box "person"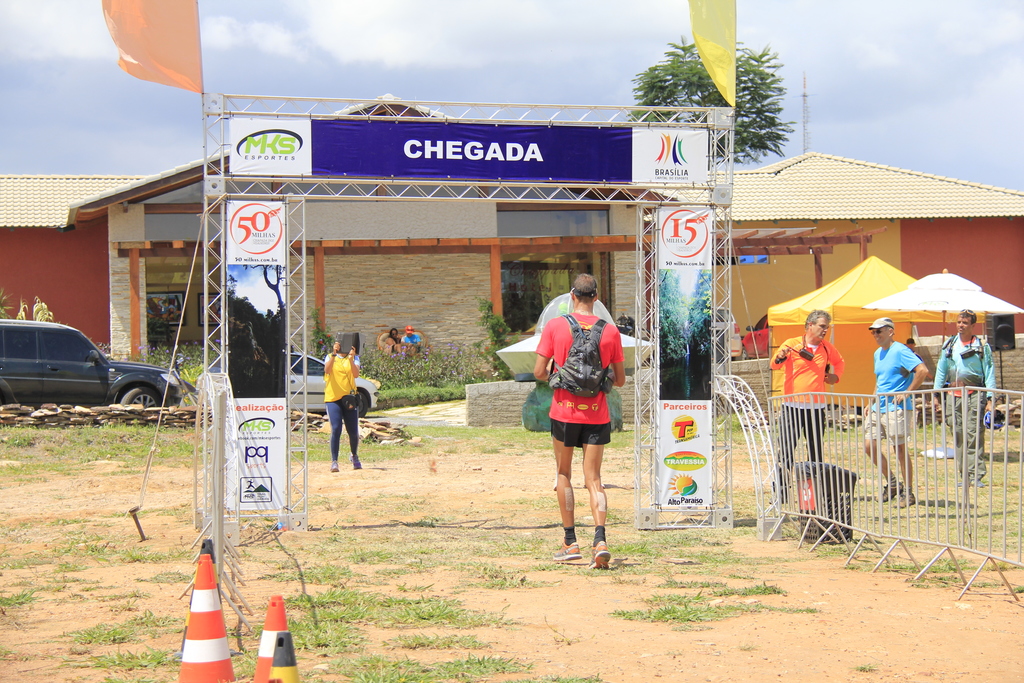
Rect(771, 322, 844, 509)
